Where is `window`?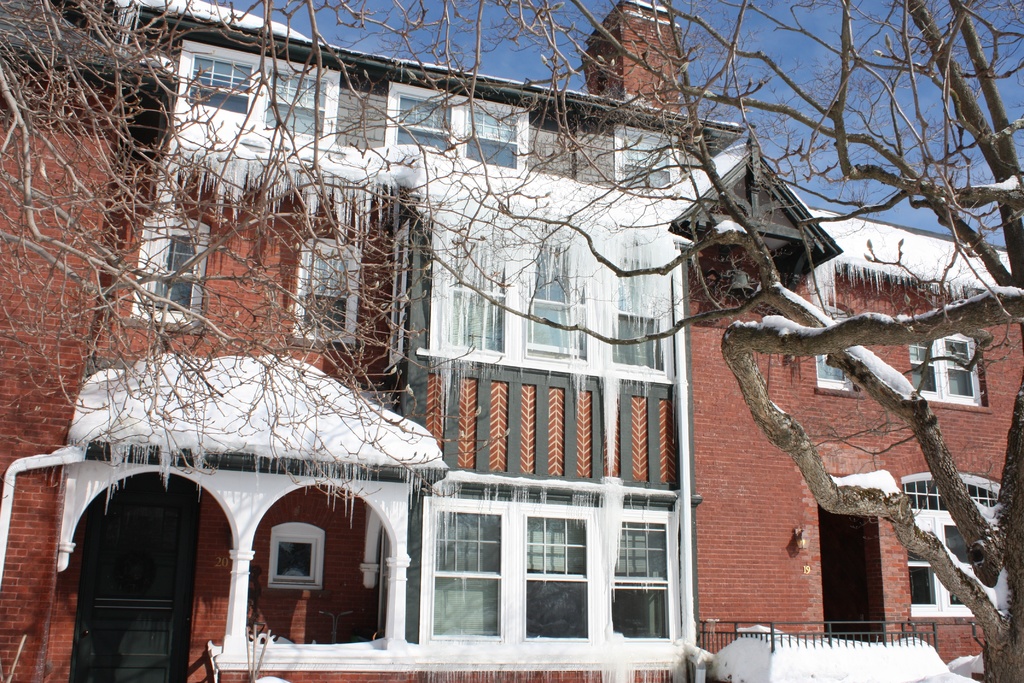
crop(901, 472, 1012, 617).
